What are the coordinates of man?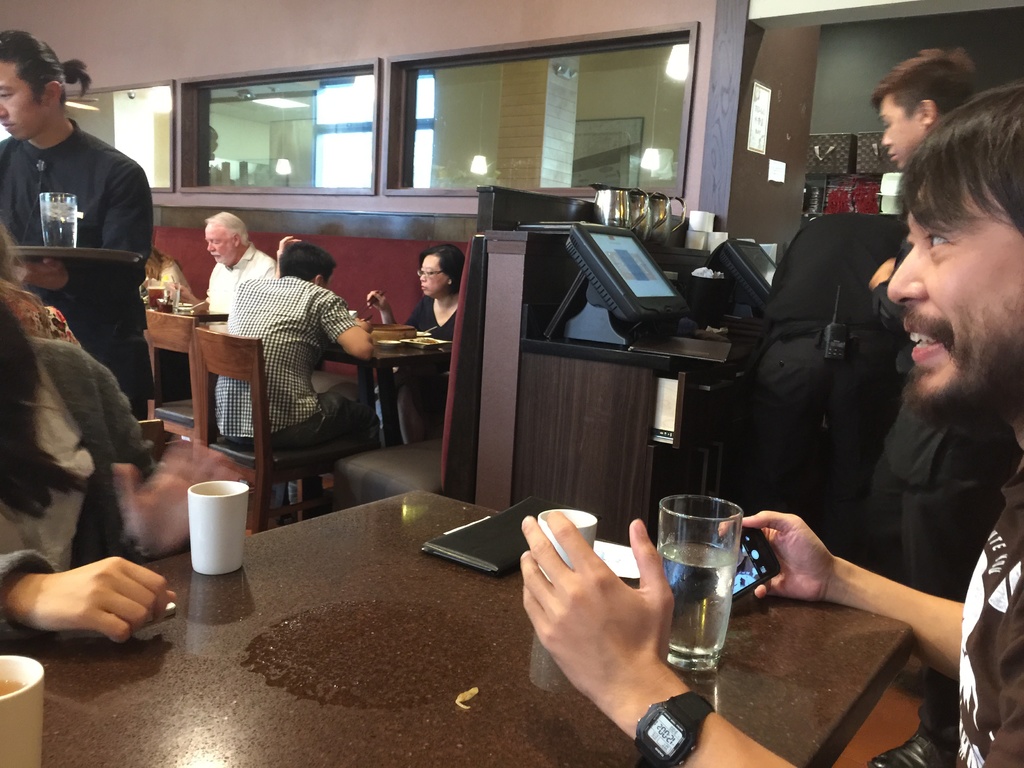
detection(164, 212, 277, 314).
